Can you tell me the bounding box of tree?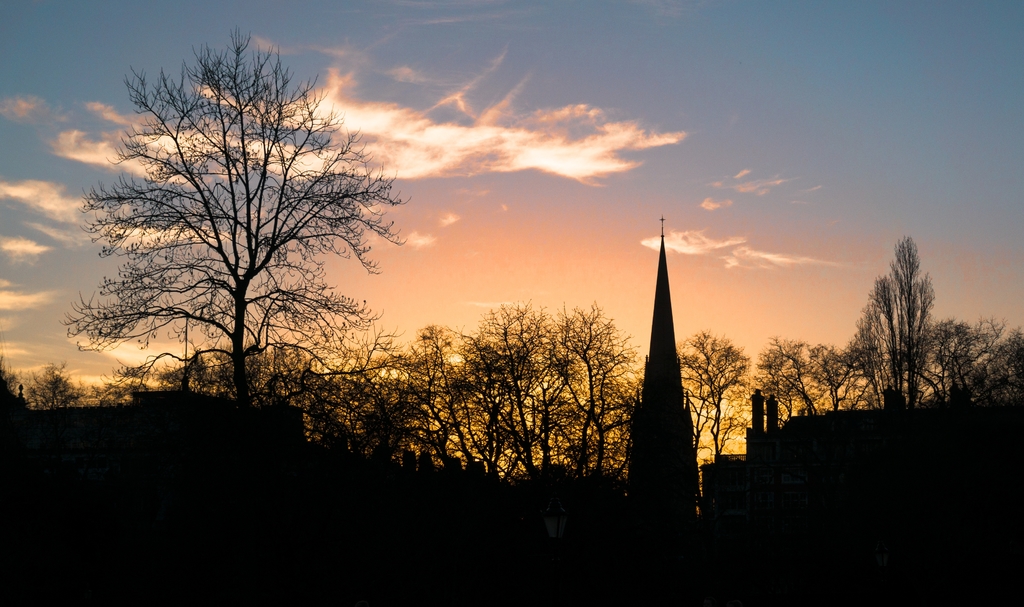
(81, 33, 388, 423).
